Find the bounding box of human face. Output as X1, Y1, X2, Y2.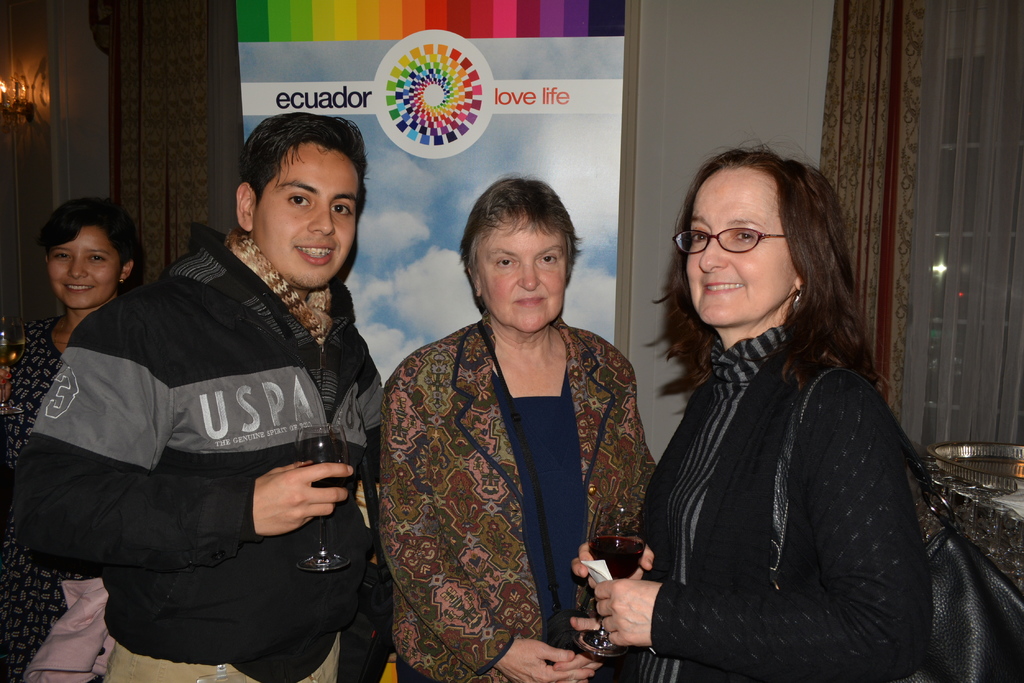
49, 227, 122, 308.
